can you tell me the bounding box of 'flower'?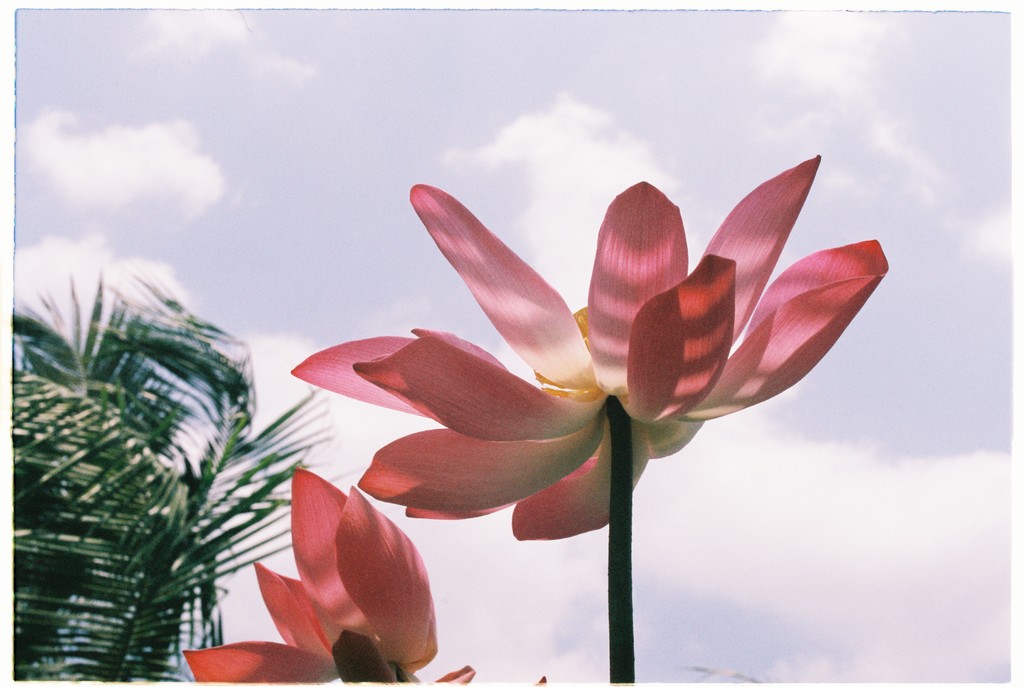
bbox=[286, 151, 848, 602].
